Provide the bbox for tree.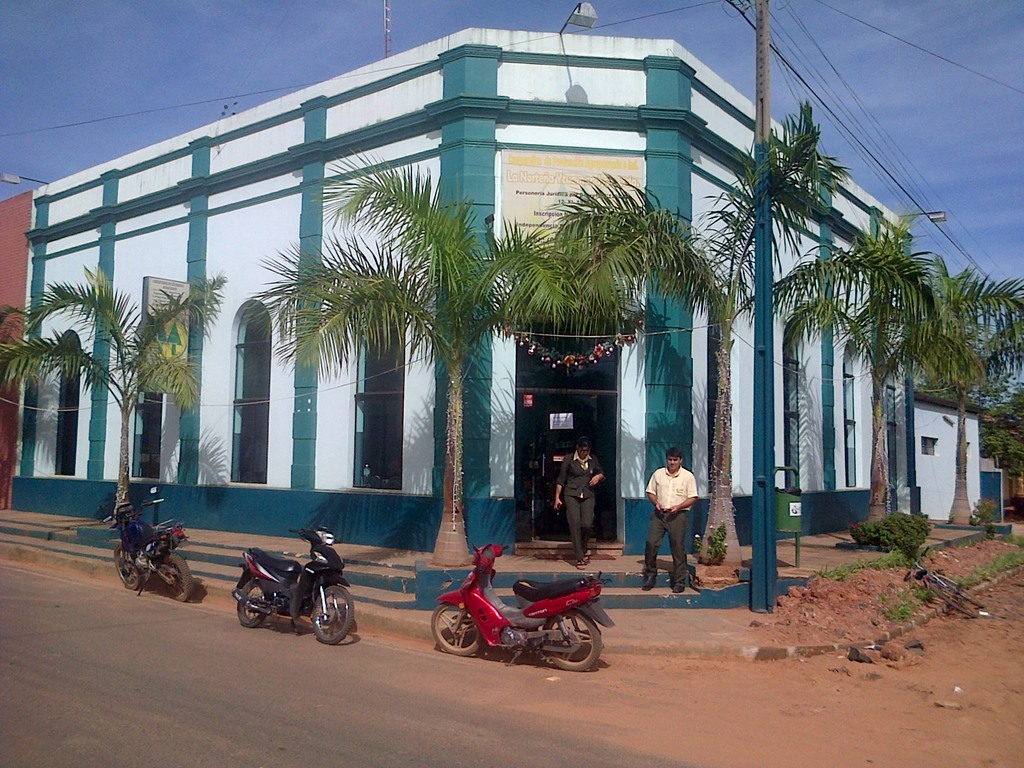
select_region(253, 166, 582, 564).
